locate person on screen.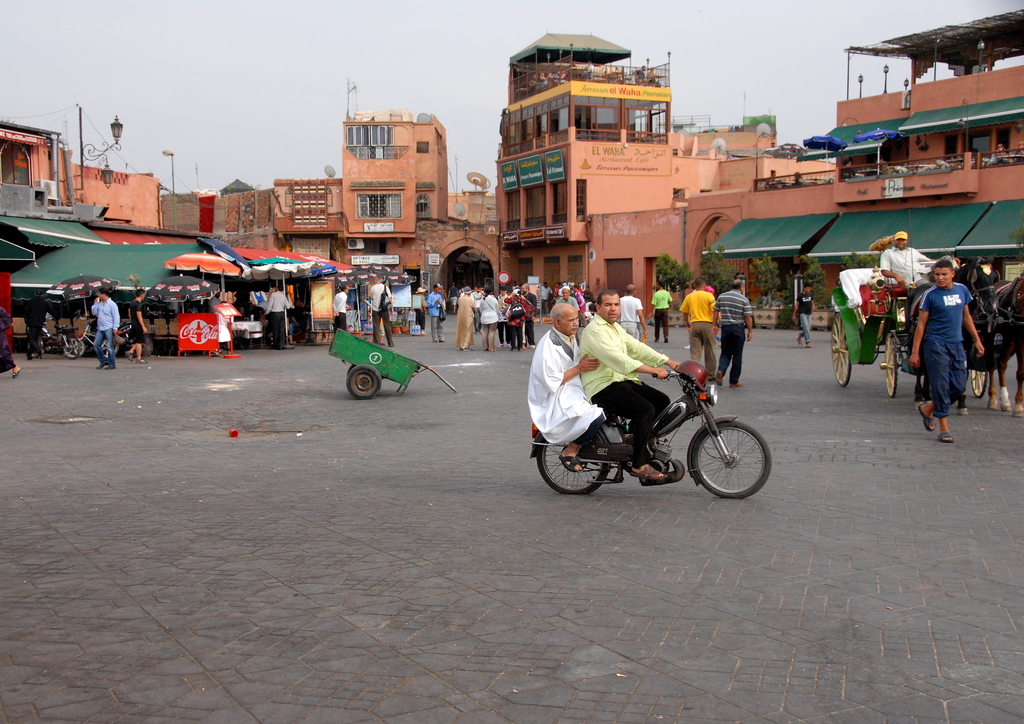
On screen at crop(521, 282, 536, 348).
